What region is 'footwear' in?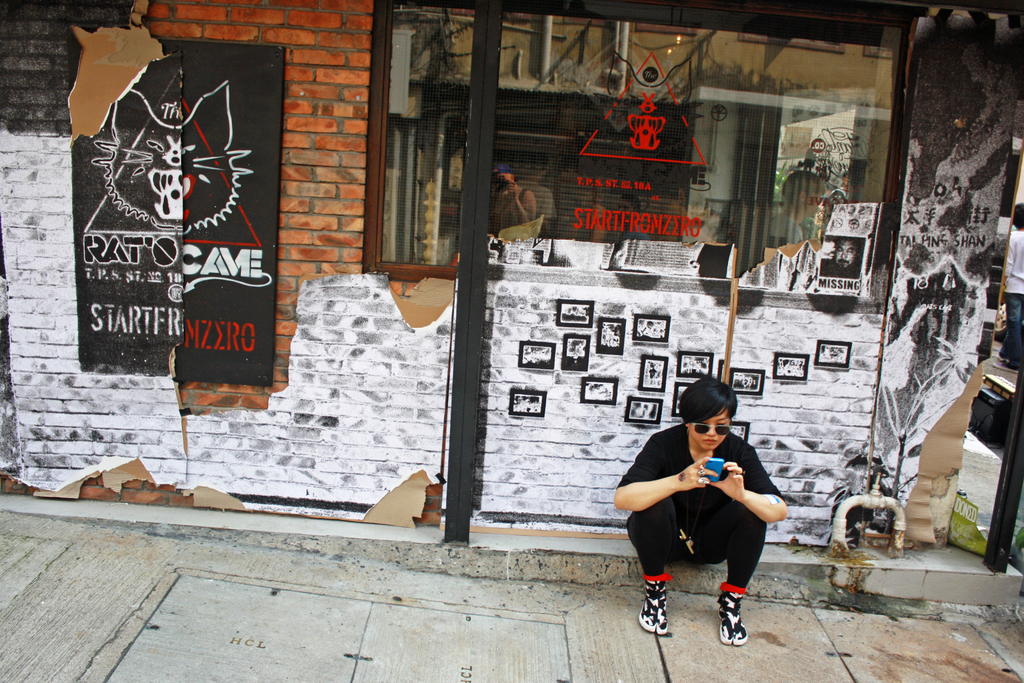
[x1=707, y1=592, x2=769, y2=655].
